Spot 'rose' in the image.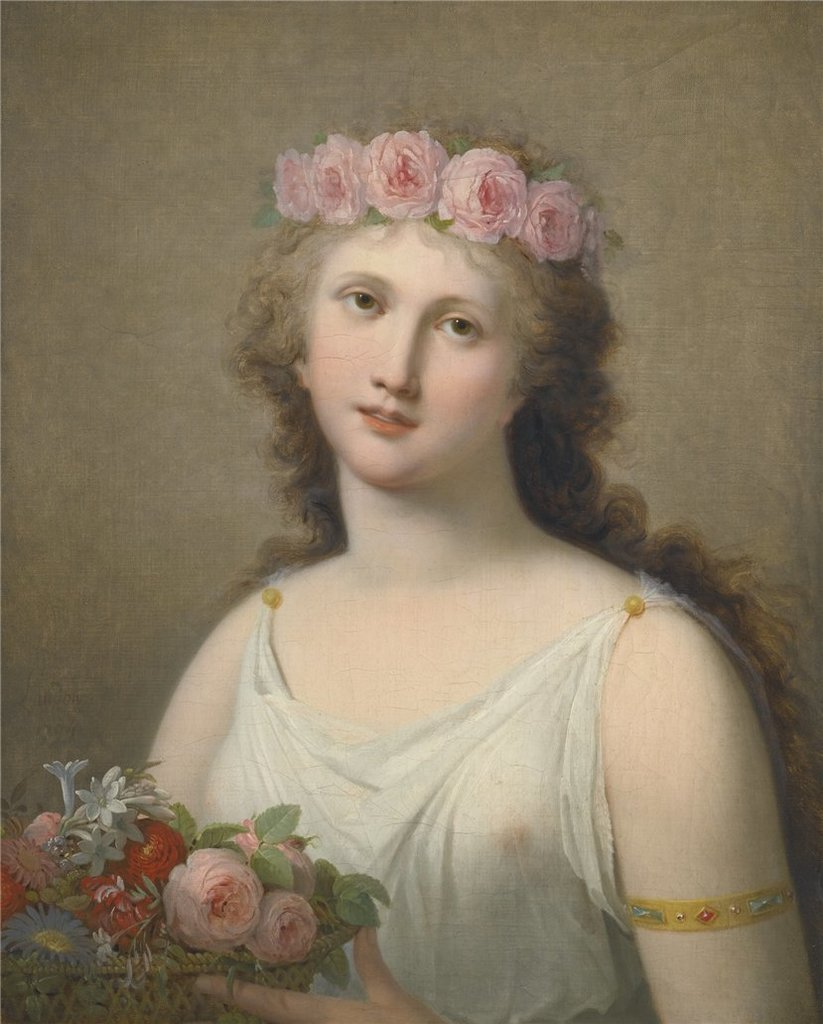
'rose' found at {"left": 432, "top": 154, "right": 526, "bottom": 240}.
